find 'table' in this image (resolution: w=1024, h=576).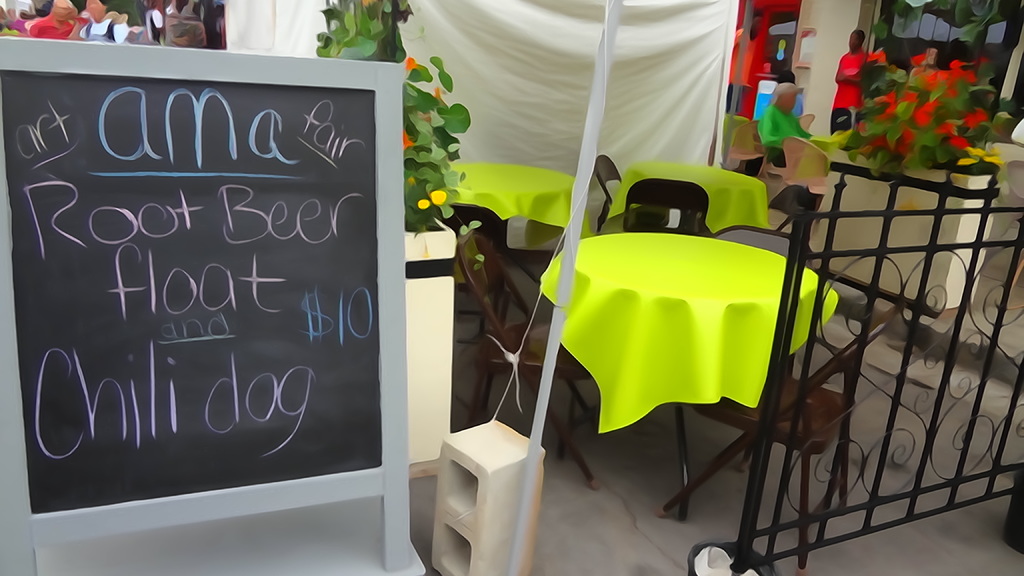
<box>615,166,772,236</box>.
